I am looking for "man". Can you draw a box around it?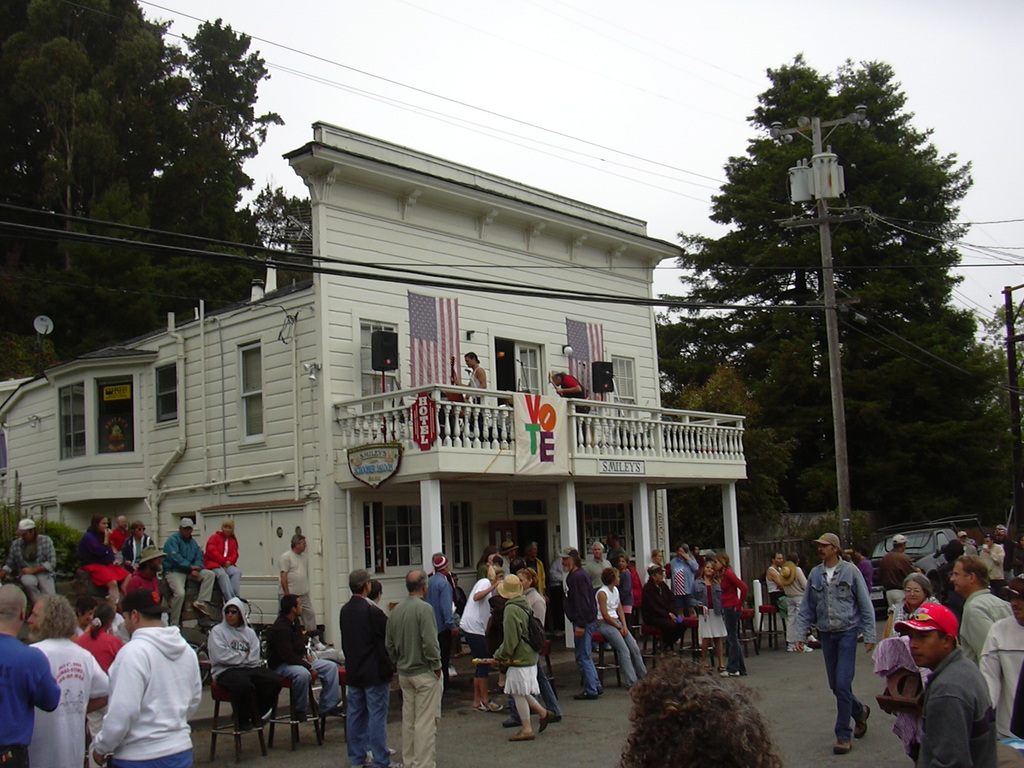
Sure, the bounding box is 957 529 977 561.
